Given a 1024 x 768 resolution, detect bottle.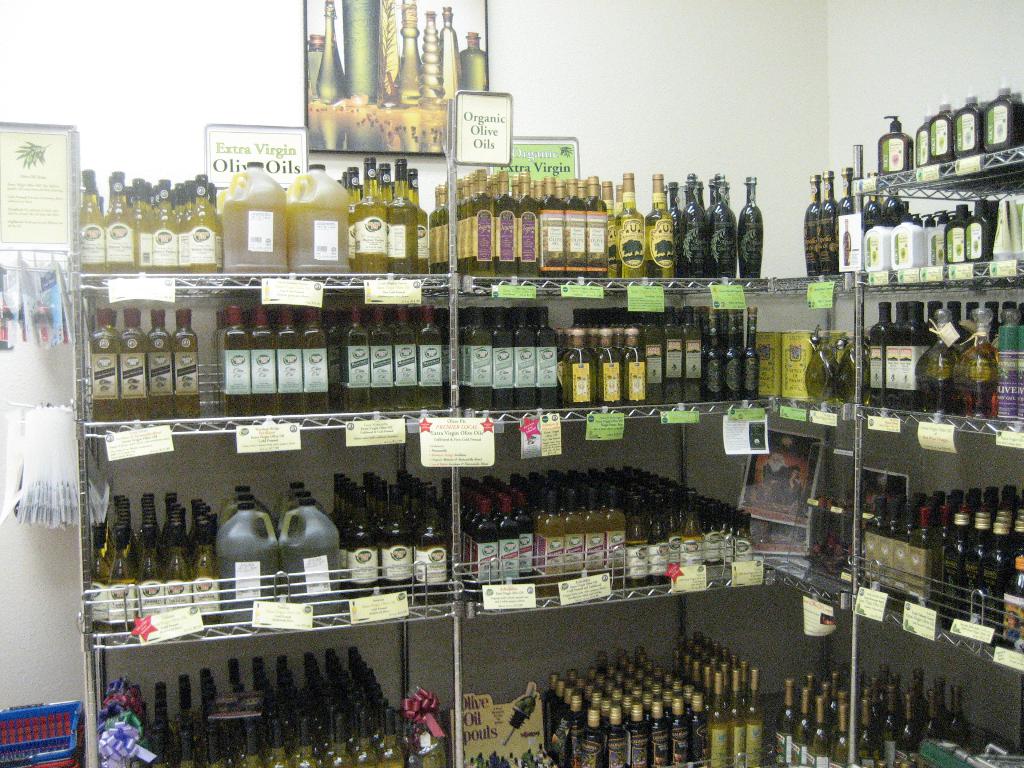
[x1=470, y1=500, x2=499, y2=592].
